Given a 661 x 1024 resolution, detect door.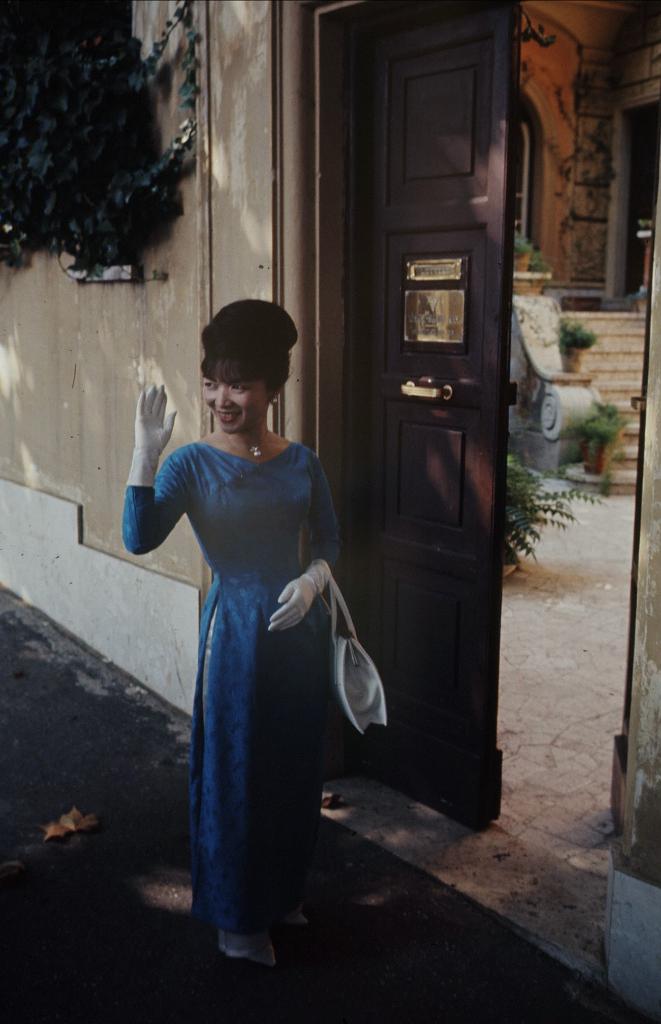
crop(599, 182, 660, 842).
